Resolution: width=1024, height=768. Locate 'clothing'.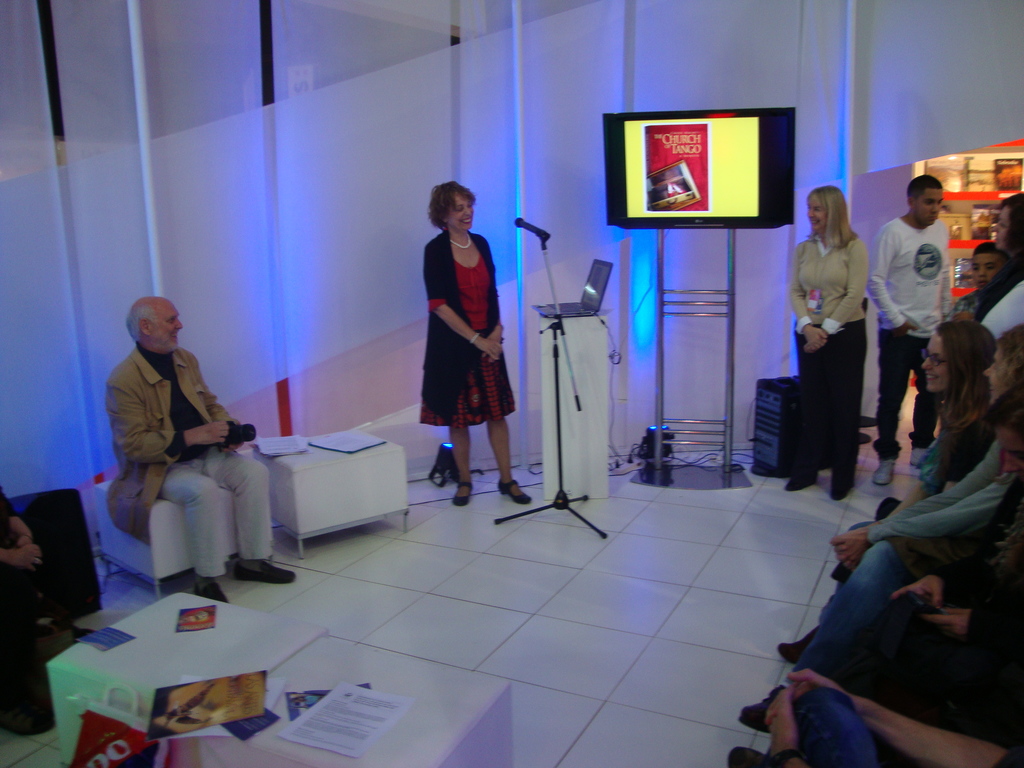
select_region(418, 227, 518, 427).
